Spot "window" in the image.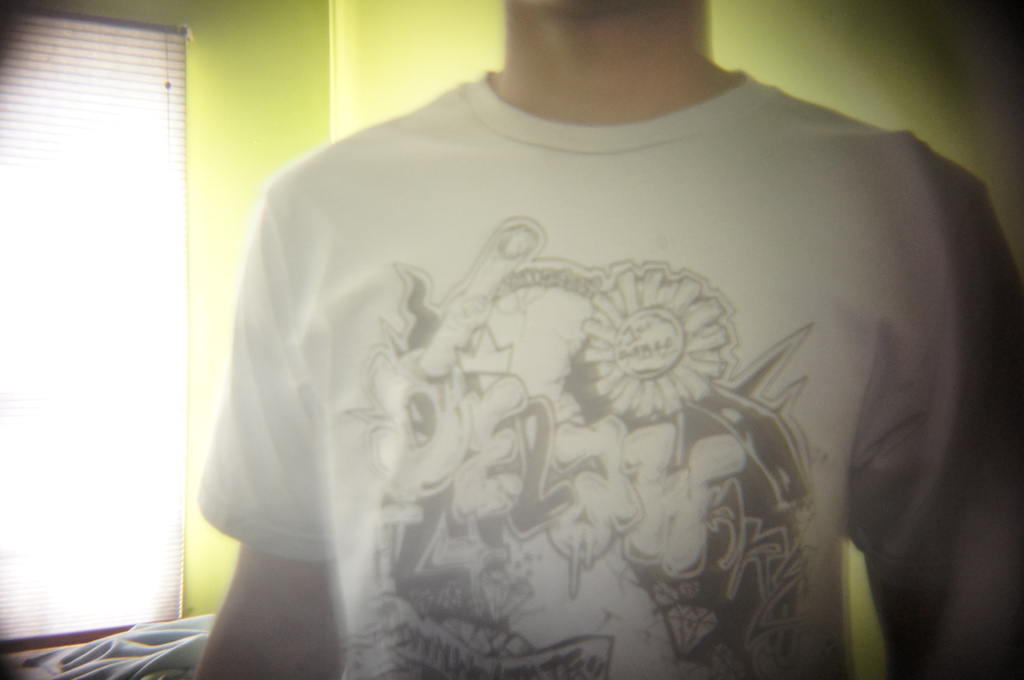
"window" found at (left=6, top=0, right=220, bottom=535).
